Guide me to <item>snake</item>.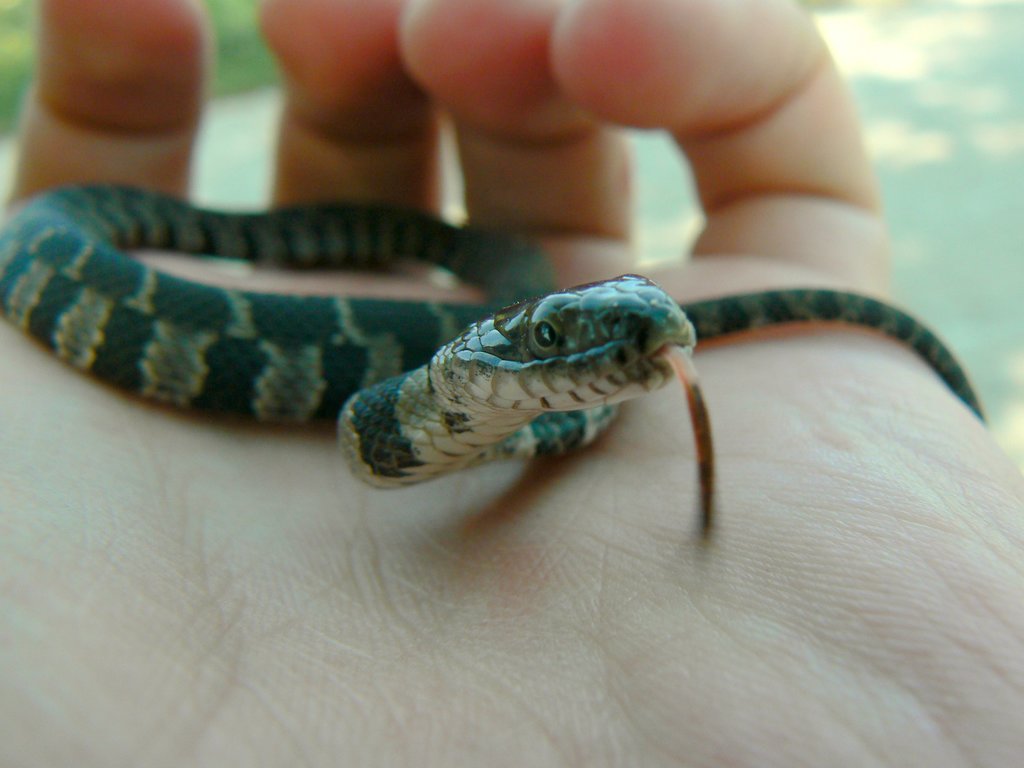
Guidance: (0,173,984,539).
